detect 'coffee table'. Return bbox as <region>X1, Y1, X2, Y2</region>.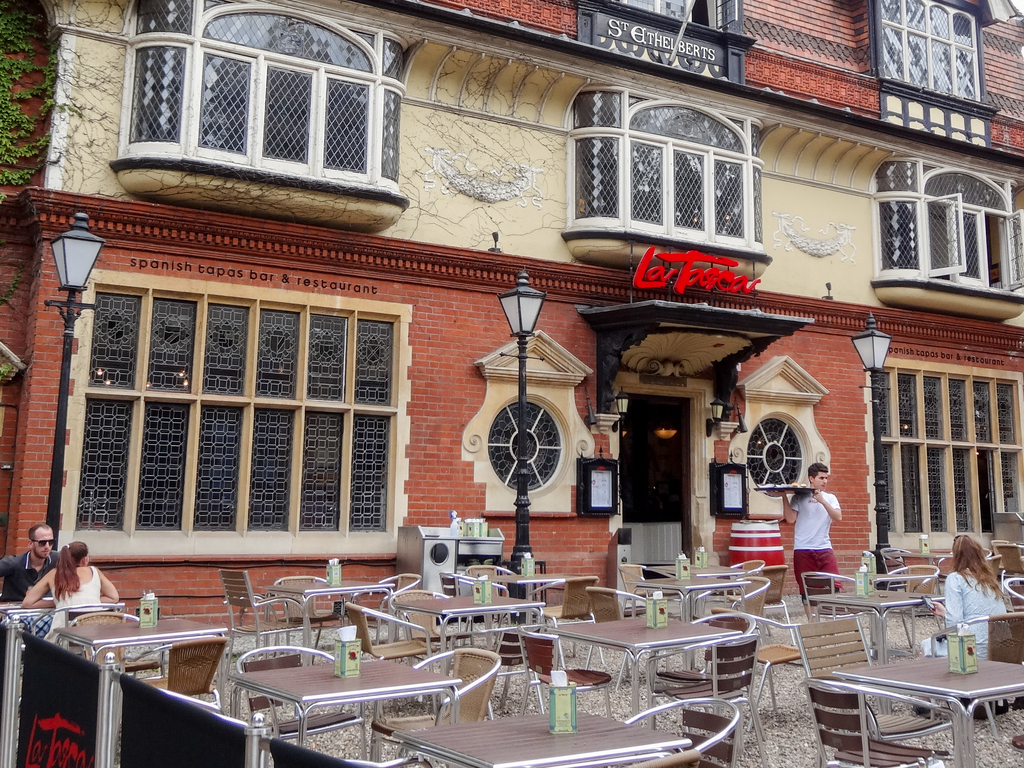
<region>799, 651, 1023, 767</region>.
